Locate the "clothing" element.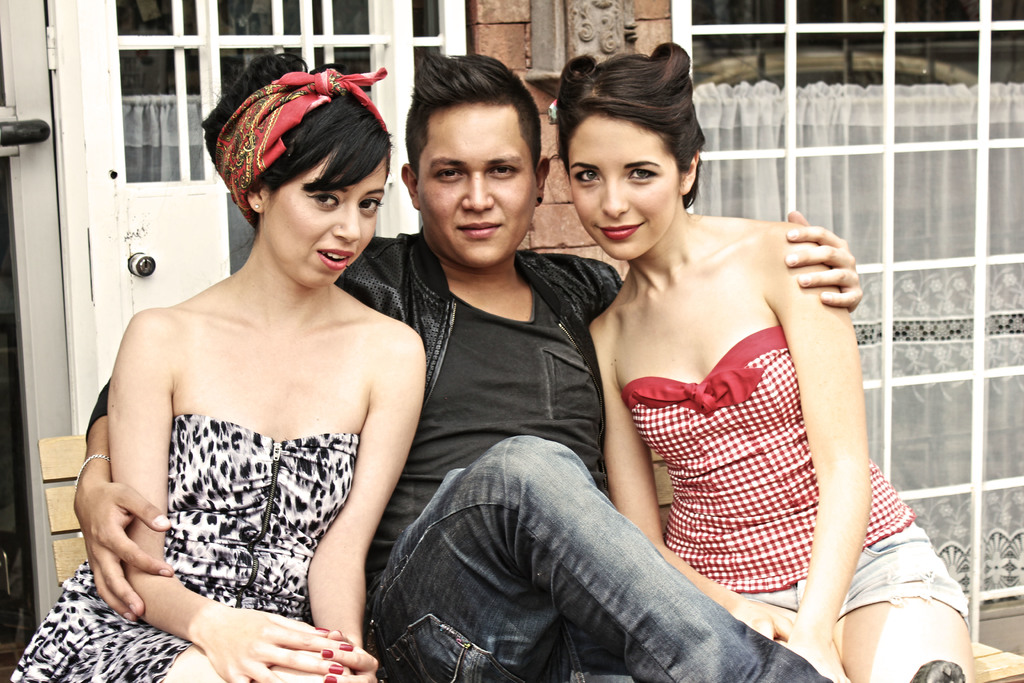
Element bbox: left=360, top=436, right=839, bottom=682.
